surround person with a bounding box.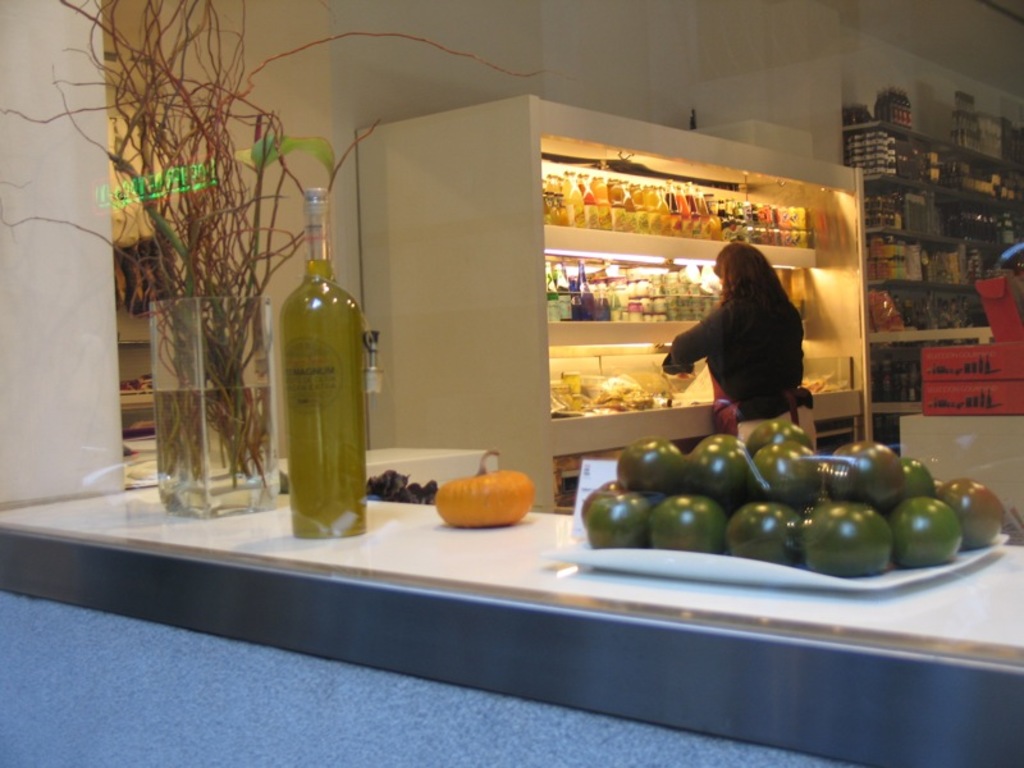
box=[672, 233, 817, 454].
